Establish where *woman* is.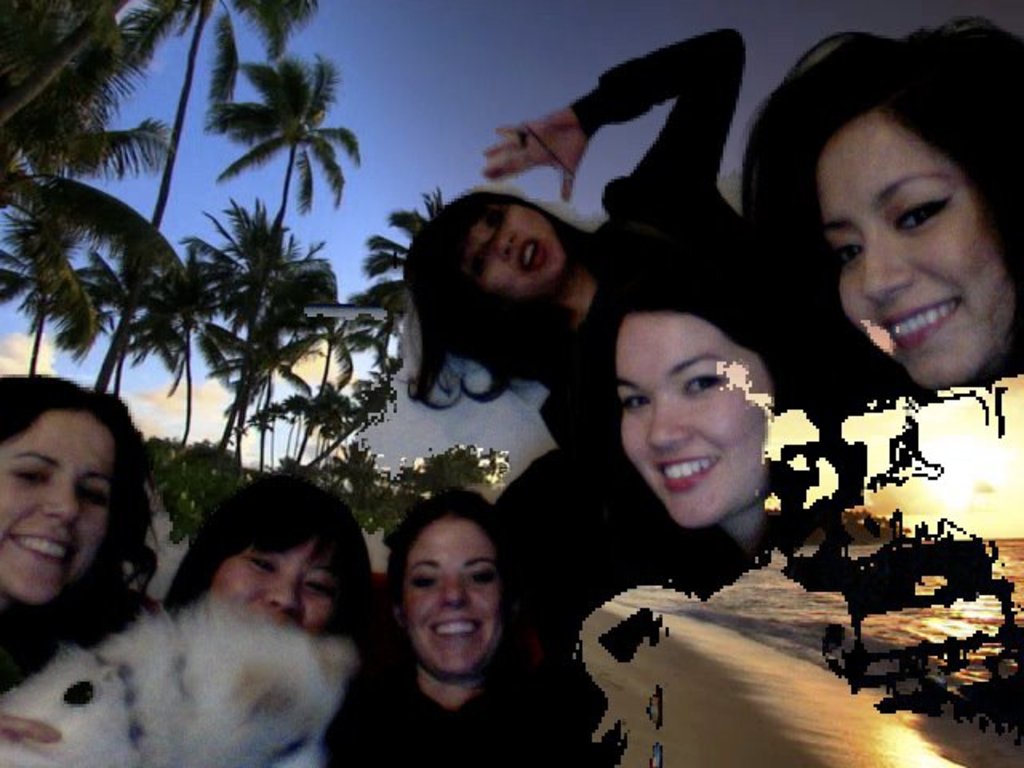
Established at x1=0 y1=373 x2=160 y2=739.
